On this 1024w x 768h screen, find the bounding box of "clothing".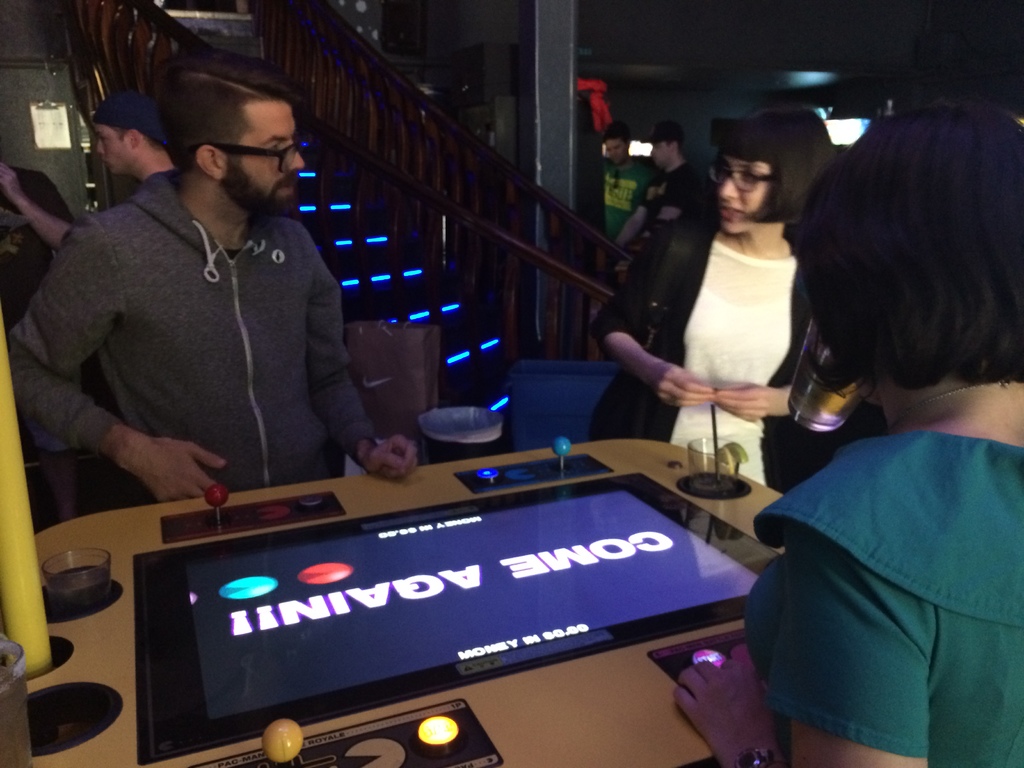
Bounding box: left=579, top=218, right=857, bottom=503.
